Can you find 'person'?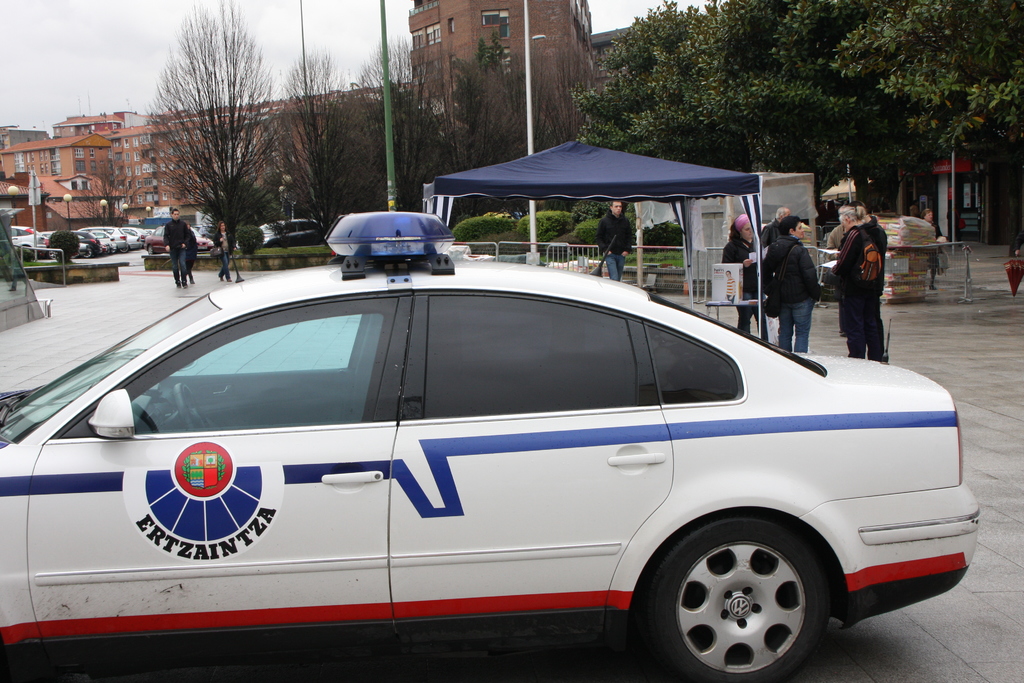
Yes, bounding box: (213, 217, 232, 280).
